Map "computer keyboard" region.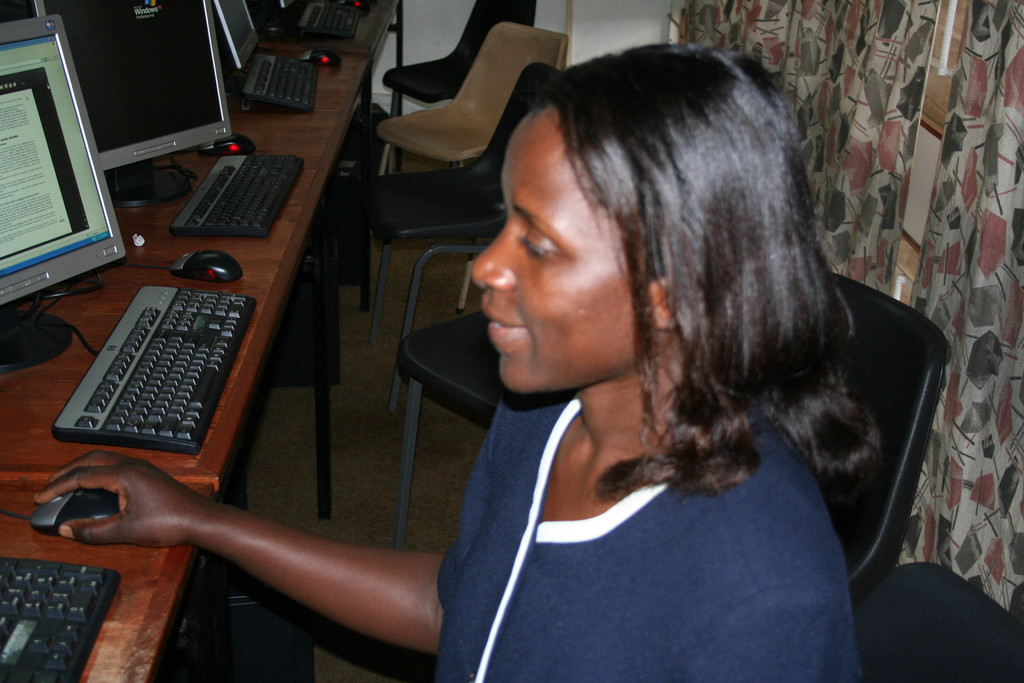
Mapped to left=169, top=158, right=308, bottom=238.
